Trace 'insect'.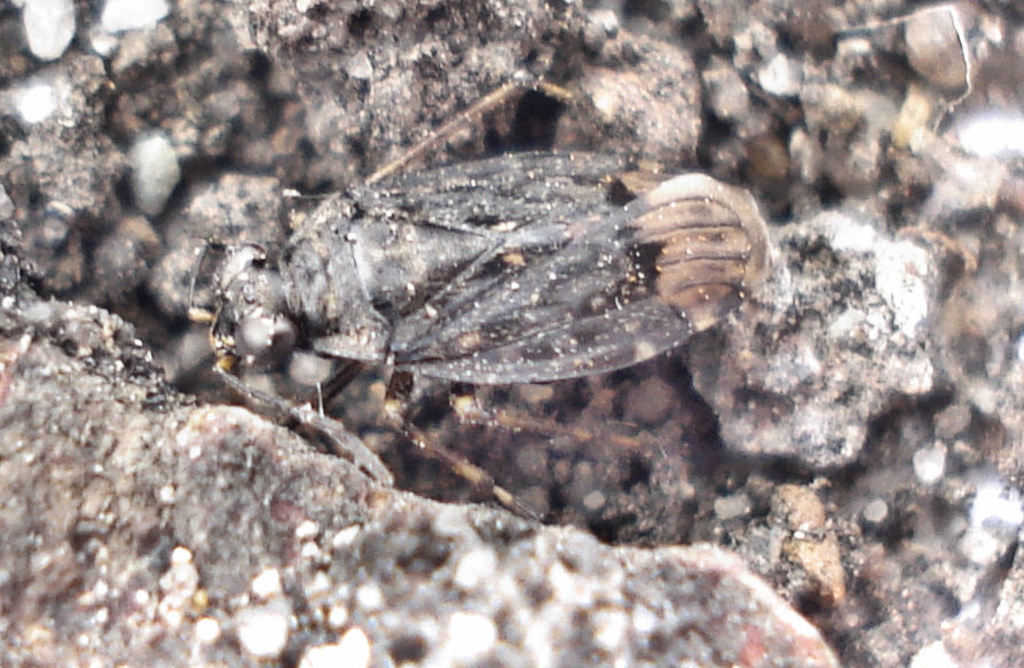
Traced to box=[183, 0, 765, 520].
